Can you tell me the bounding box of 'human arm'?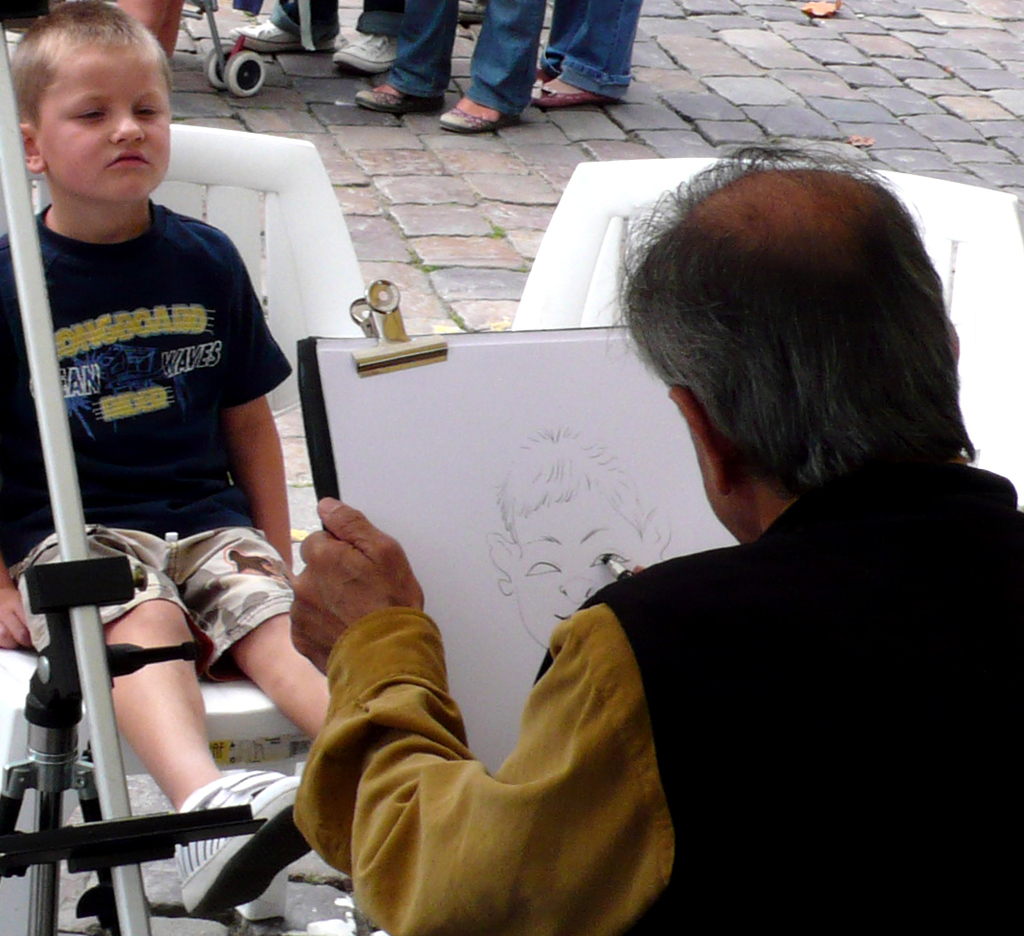
crop(0, 563, 38, 648).
